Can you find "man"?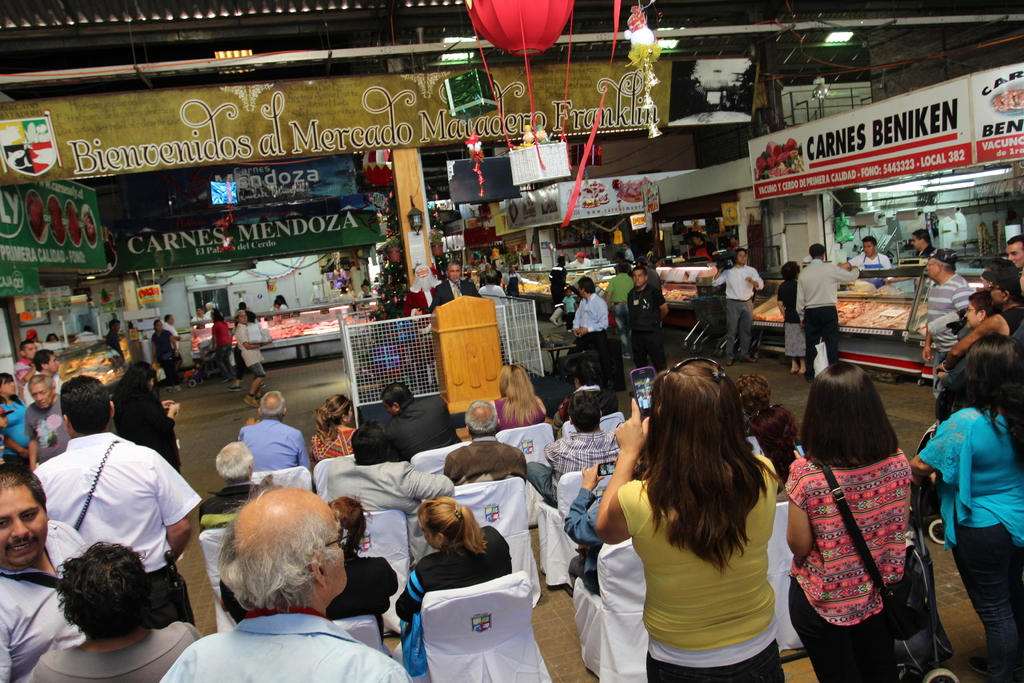
Yes, bounding box: {"x1": 0, "y1": 452, "x2": 85, "y2": 682}.
